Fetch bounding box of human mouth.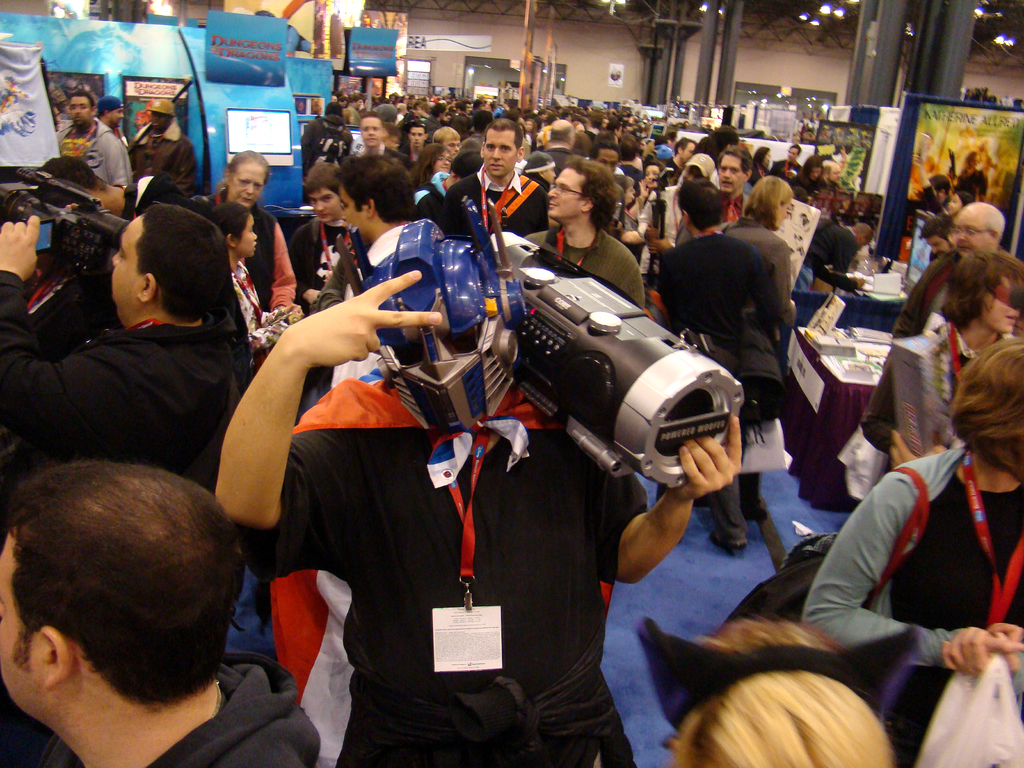
Bbox: l=366, t=135, r=376, b=141.
